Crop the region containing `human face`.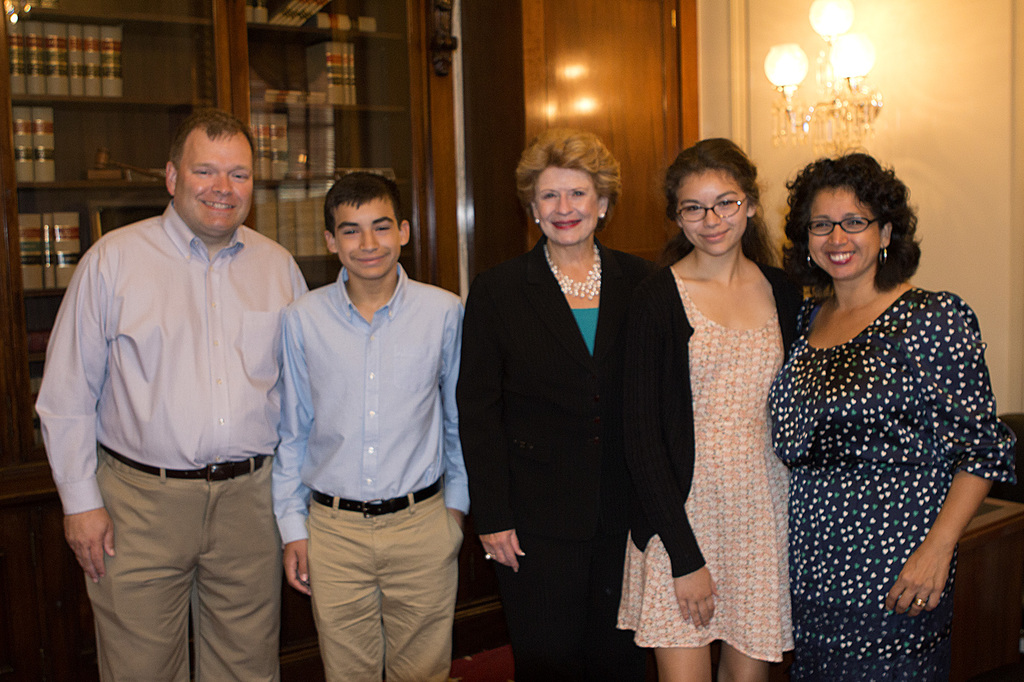
Crop region: rect(806, 186, 882, 283).
